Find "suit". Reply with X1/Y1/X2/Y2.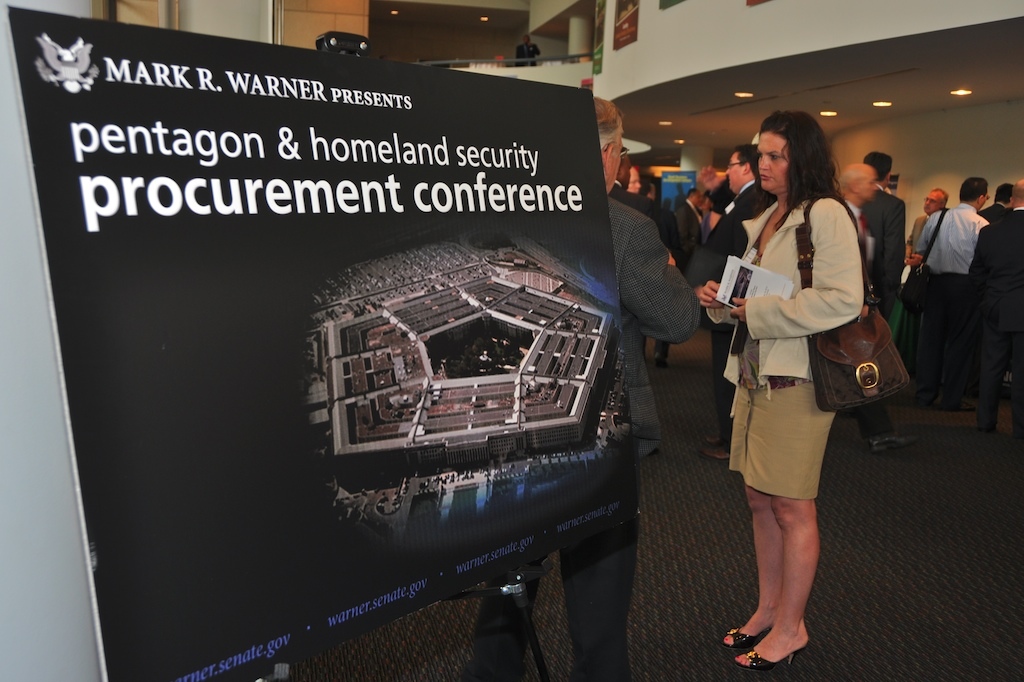
609/180/659/222.
